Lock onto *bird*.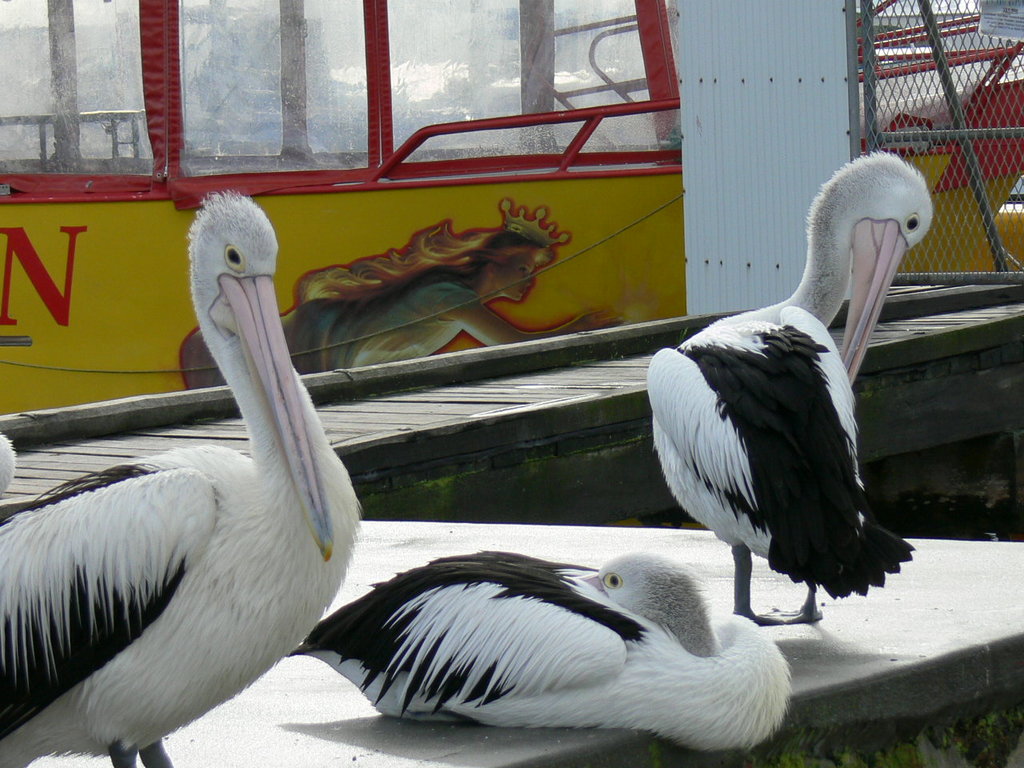
Locked: region(287, 542, 791, 753).
